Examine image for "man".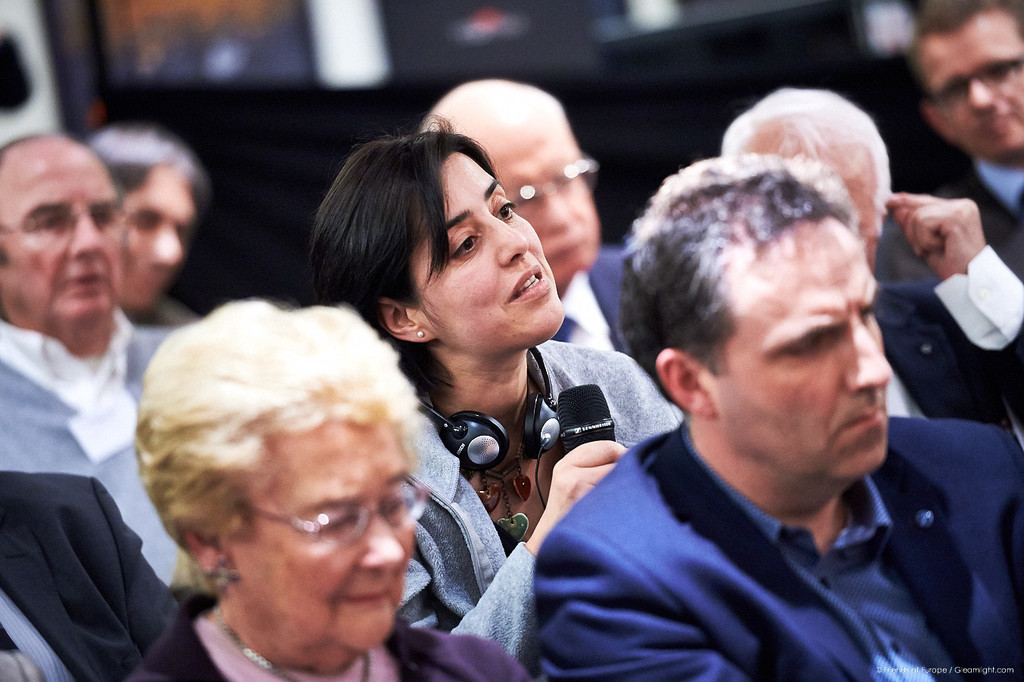
Examination result: bbox(723, 85, 1023, 433).
